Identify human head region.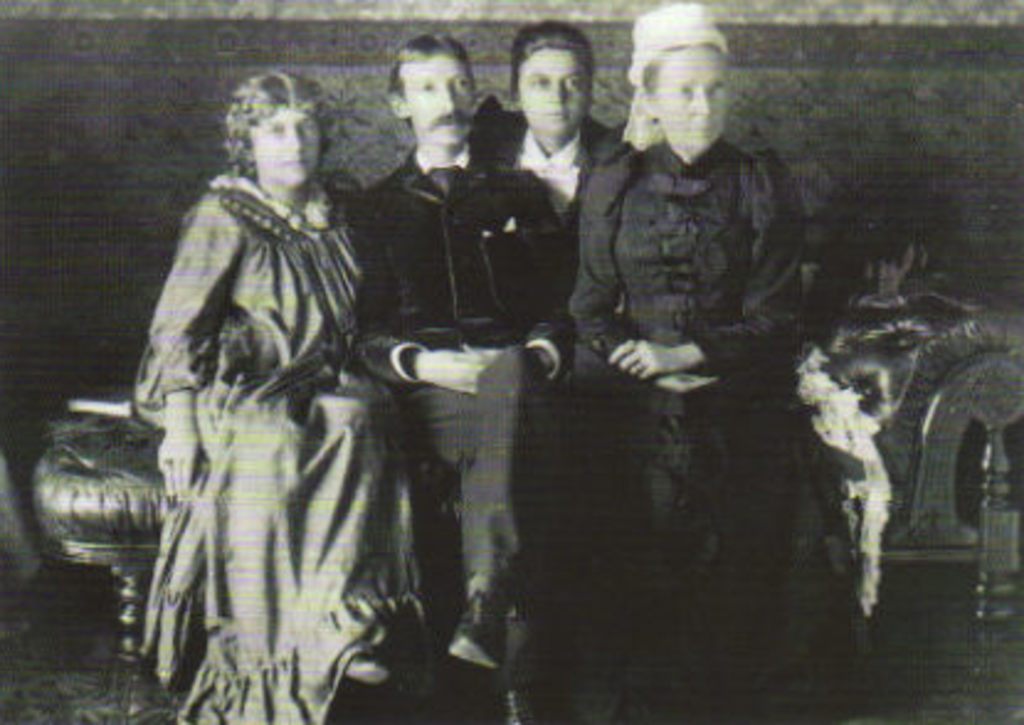
Region: pyautogui.locateOnScreen(392, 35, 476, 141).
